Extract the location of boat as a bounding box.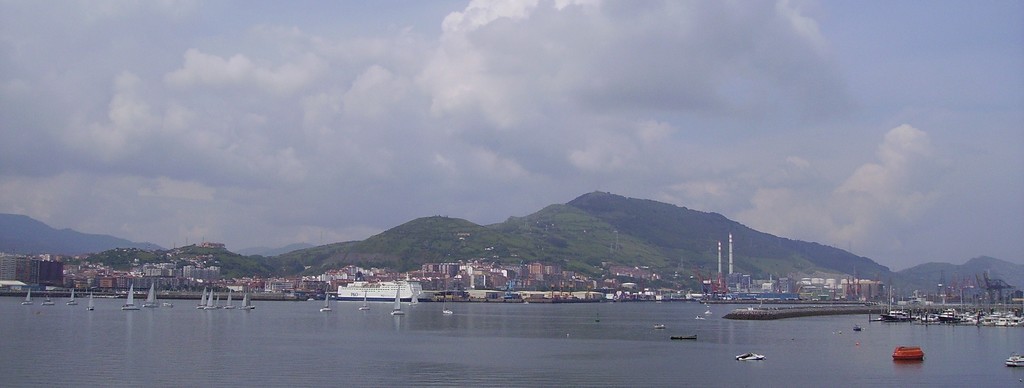
{"x1": 737, "y1": 352, "x2": 767, "y2": 366}.
